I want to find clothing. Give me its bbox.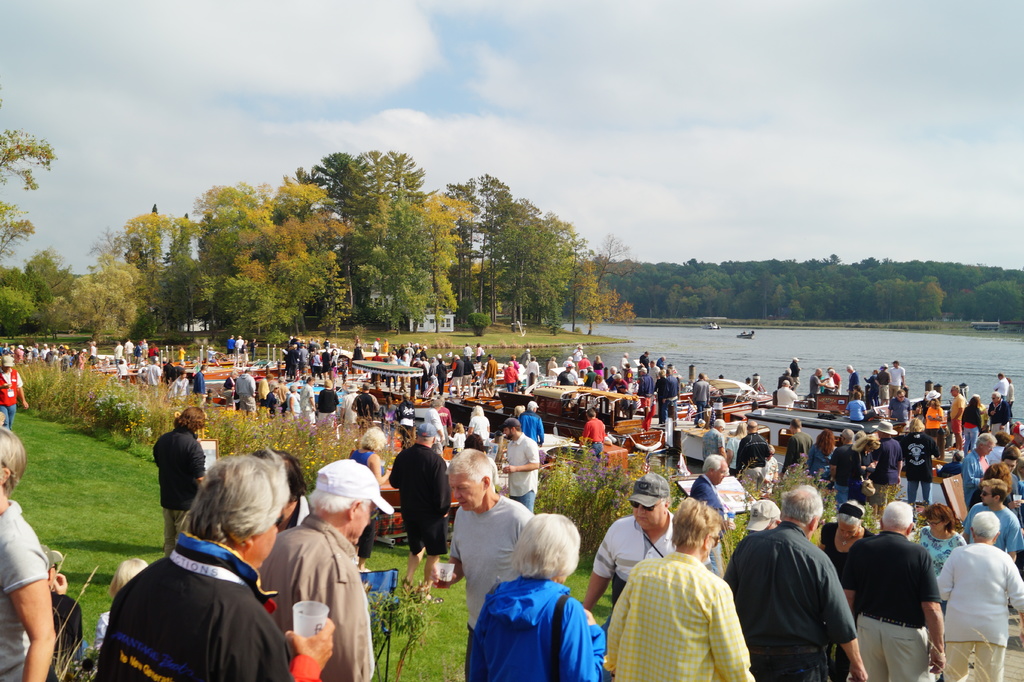
[x1=226, y1=336, x2=234, y2=355].
